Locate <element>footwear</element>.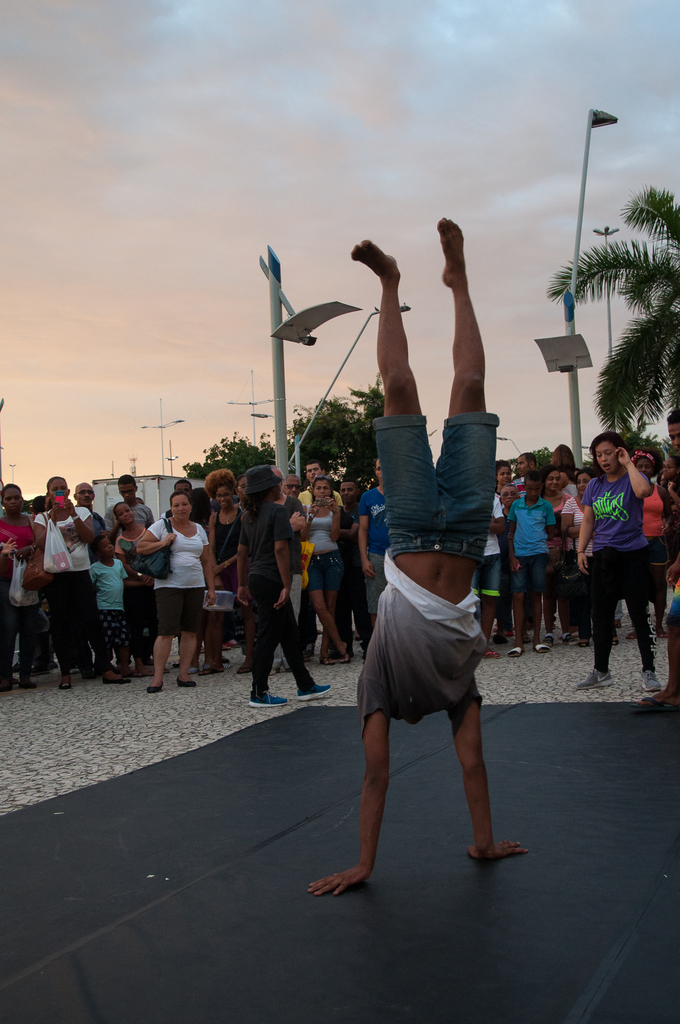
Bounding box: locate(104, 674, 130, 682).
